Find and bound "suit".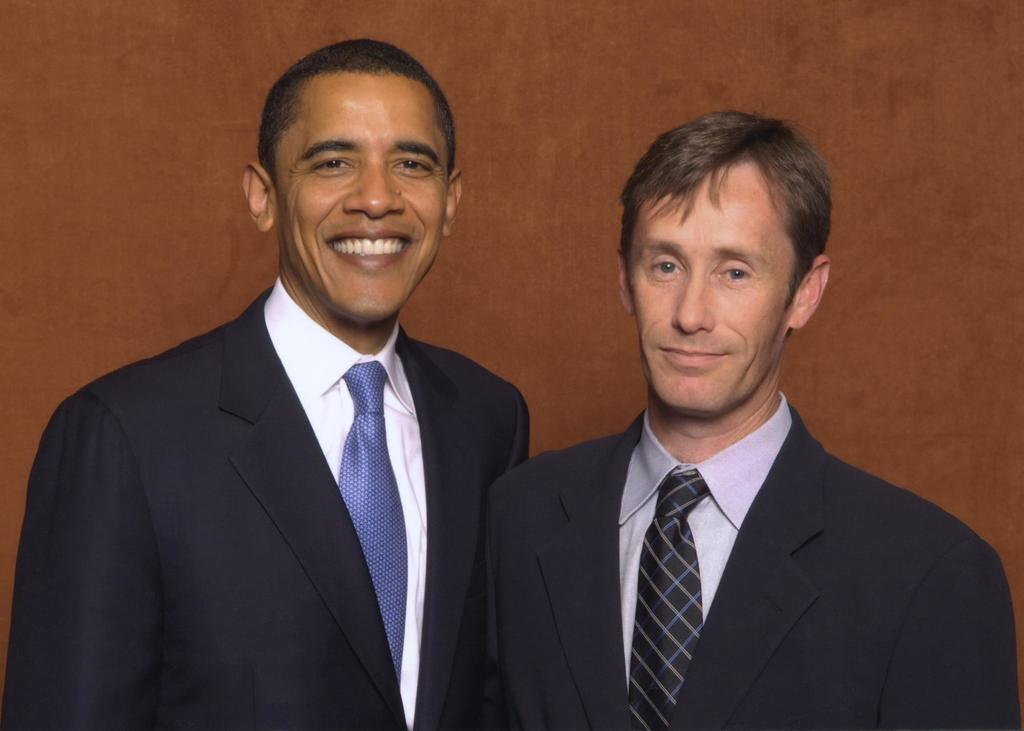
Bound: region(473, 299, 1000, 724).
